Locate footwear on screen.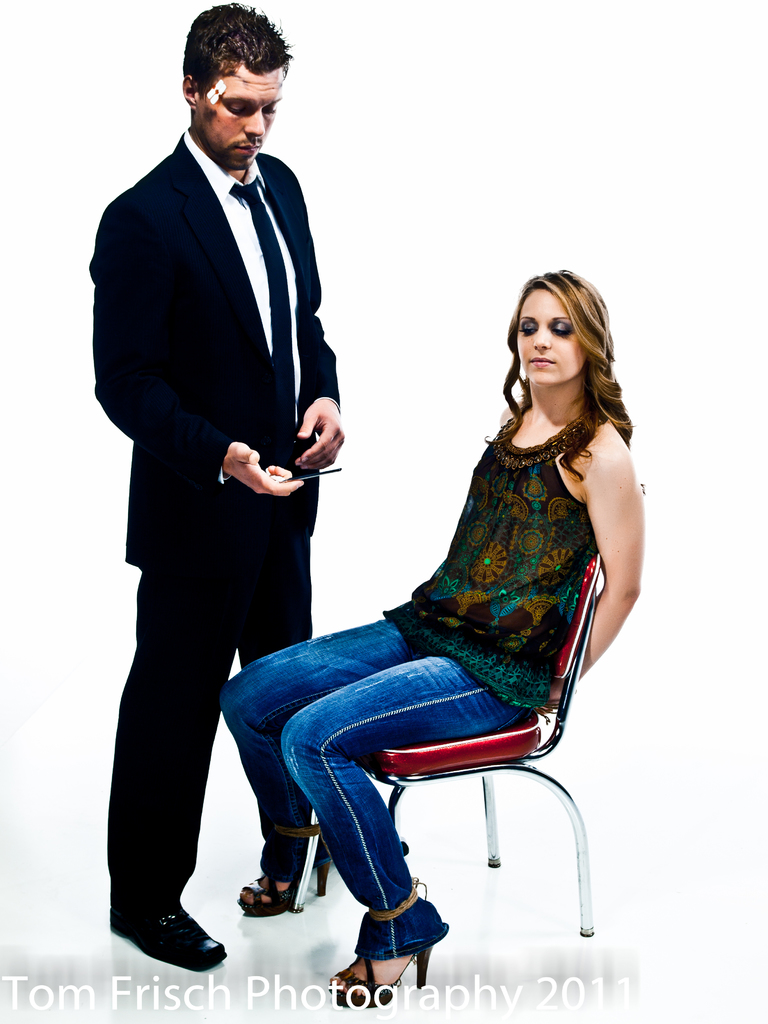
On screen at 234:874:298:913.
